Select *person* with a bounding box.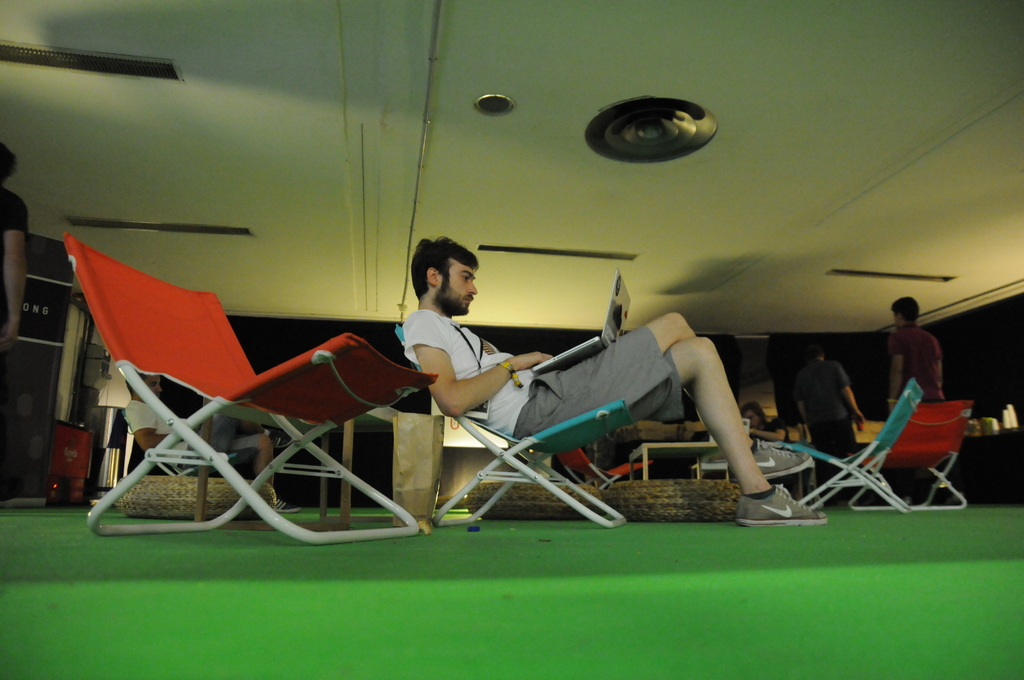
pyautogui.locateOnScreen(888, 295, 941, 401).
